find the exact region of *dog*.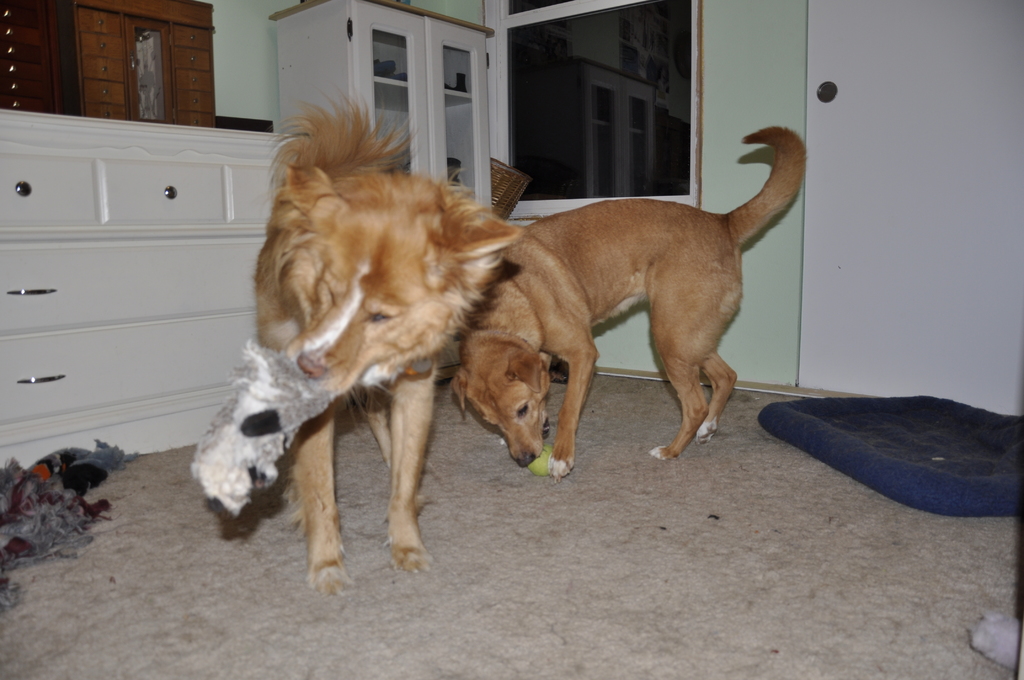
Exact region: {"x1": 252, "y1": 86, "x2": 524, "y2": 595}.
